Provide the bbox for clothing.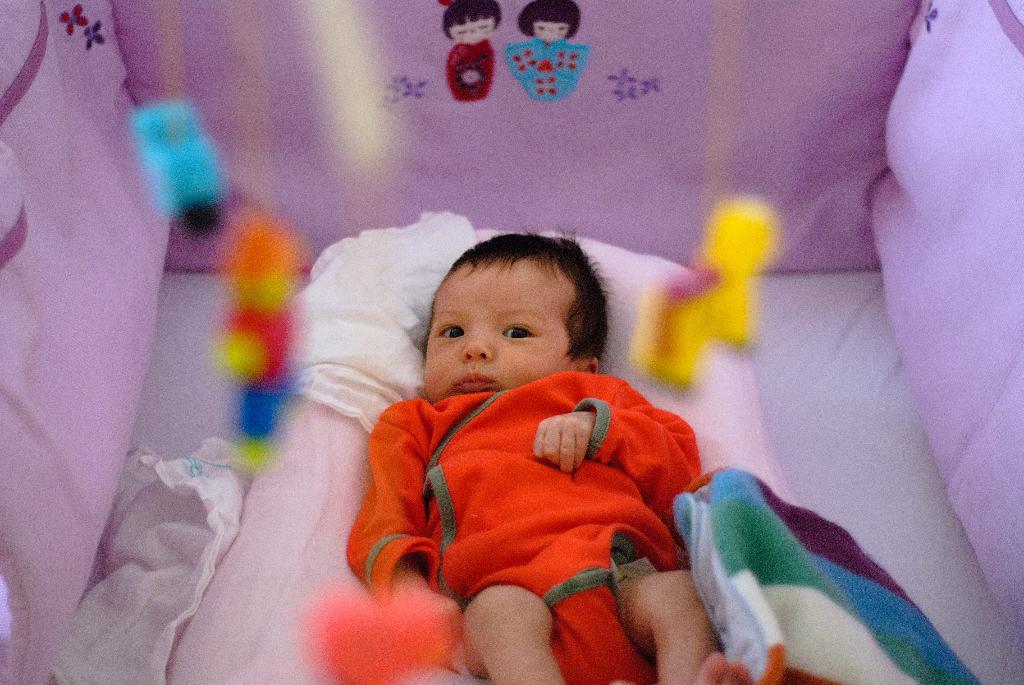
[502, 33, 596, 106].
